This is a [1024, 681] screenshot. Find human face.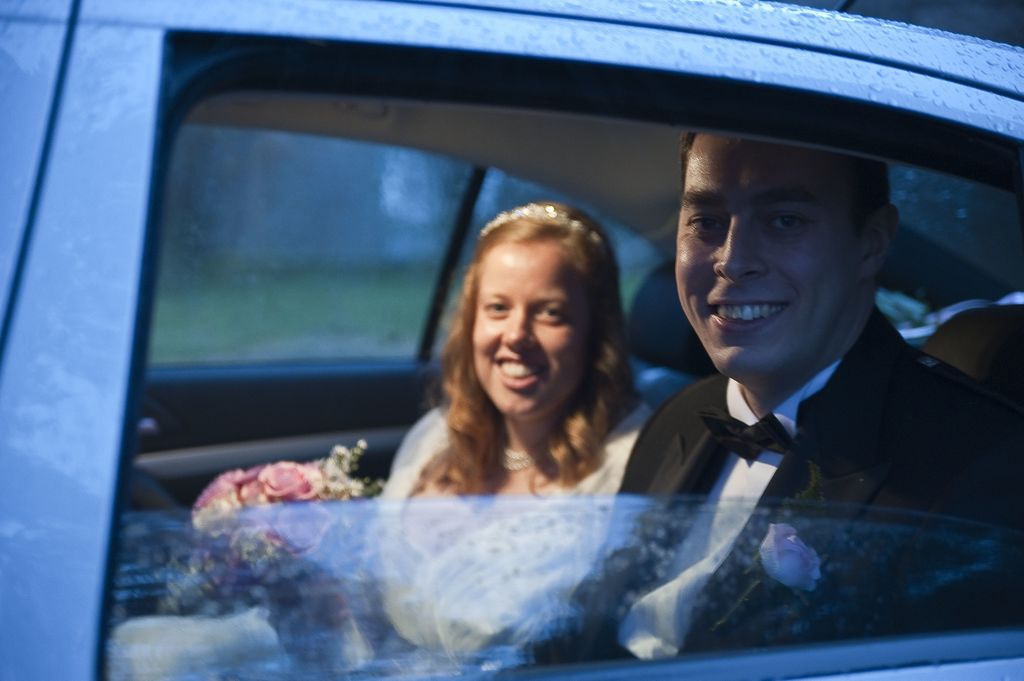
Bounding box: {"x1": 675, "y1": 134, "x2": 863, "y2": 377}.
